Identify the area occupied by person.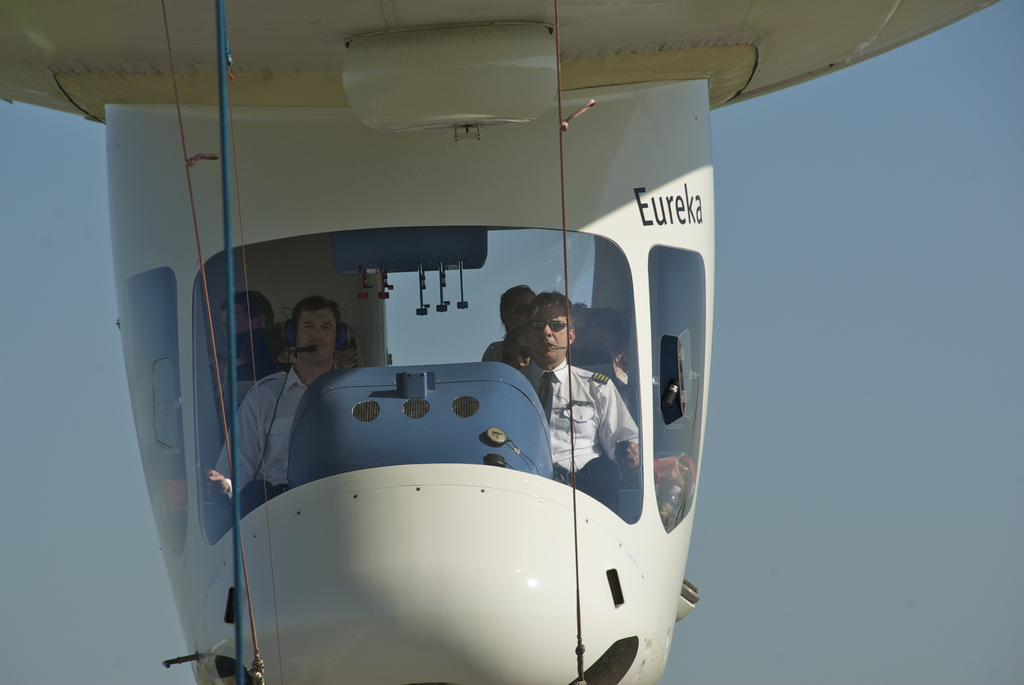
Area: (481, 282, 534, 365).
